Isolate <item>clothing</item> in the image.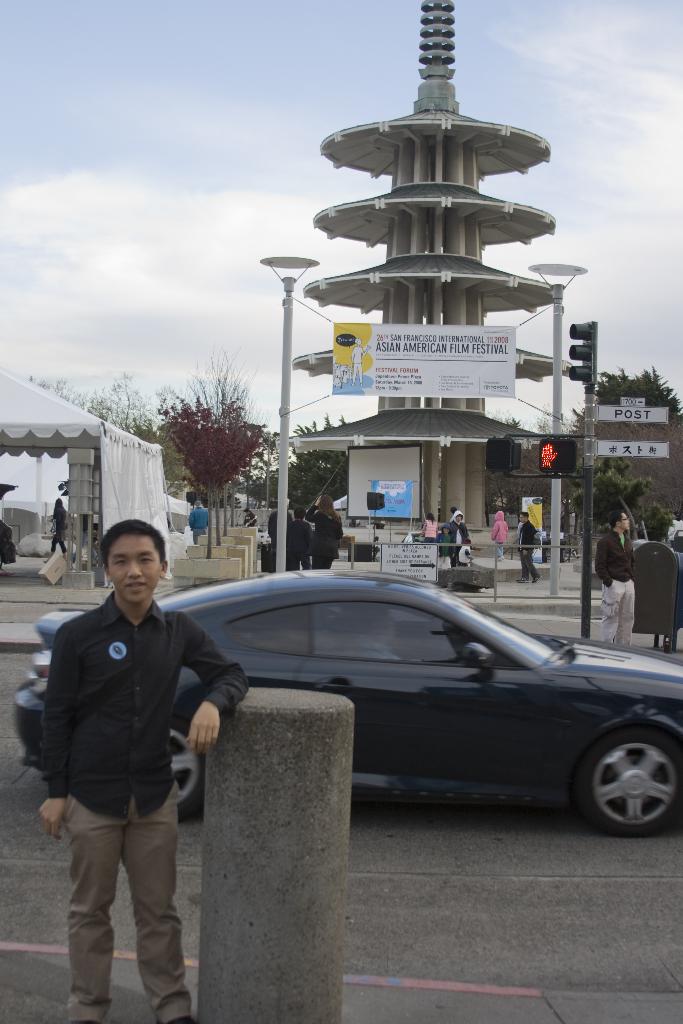
Isolated region: bbox=(585, 525, 641, 655).
